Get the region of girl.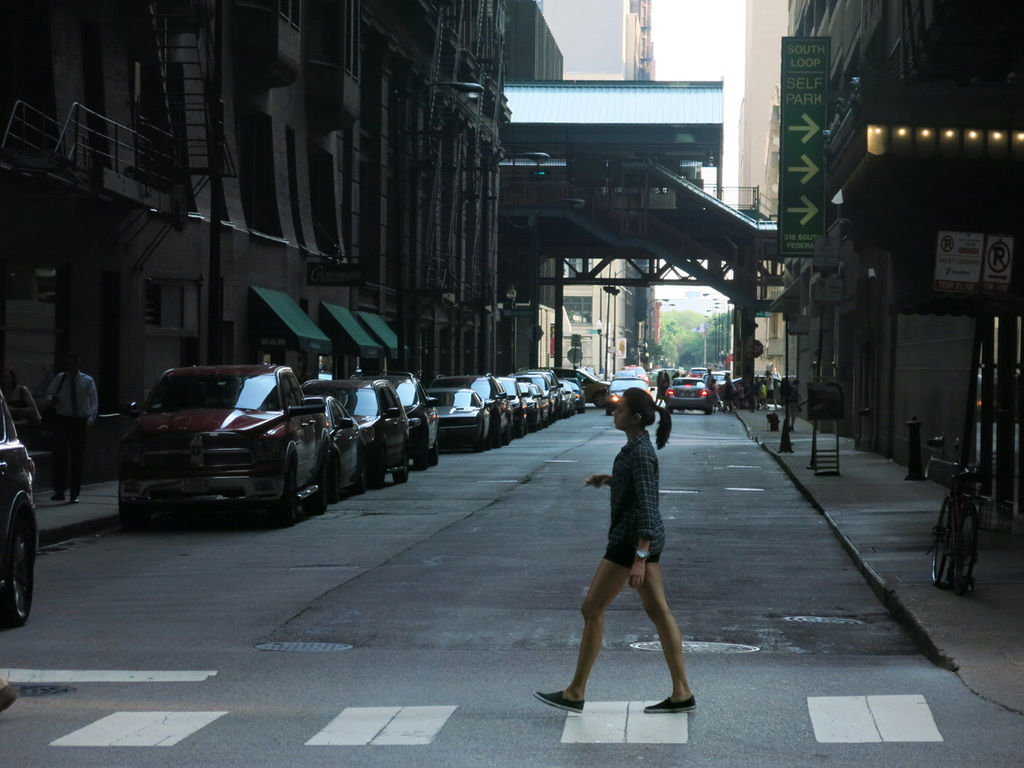
(left=534, top=386, right=698, bottom=714).
